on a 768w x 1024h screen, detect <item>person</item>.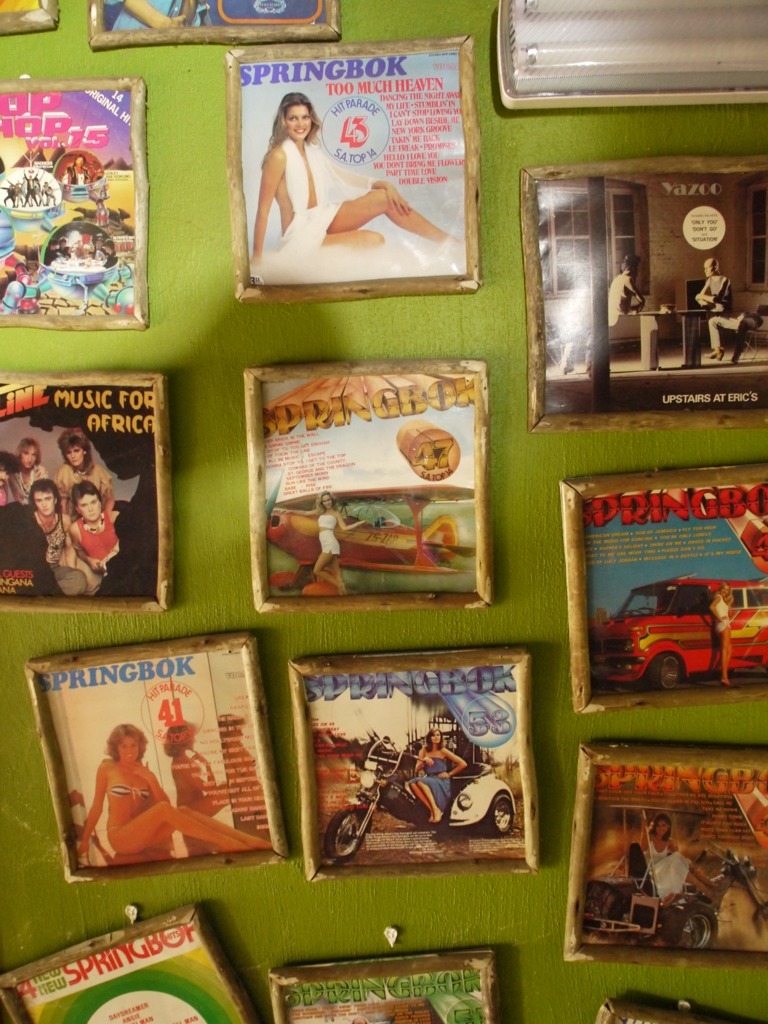
(left=403, top=734, right=460, bottom=835).
